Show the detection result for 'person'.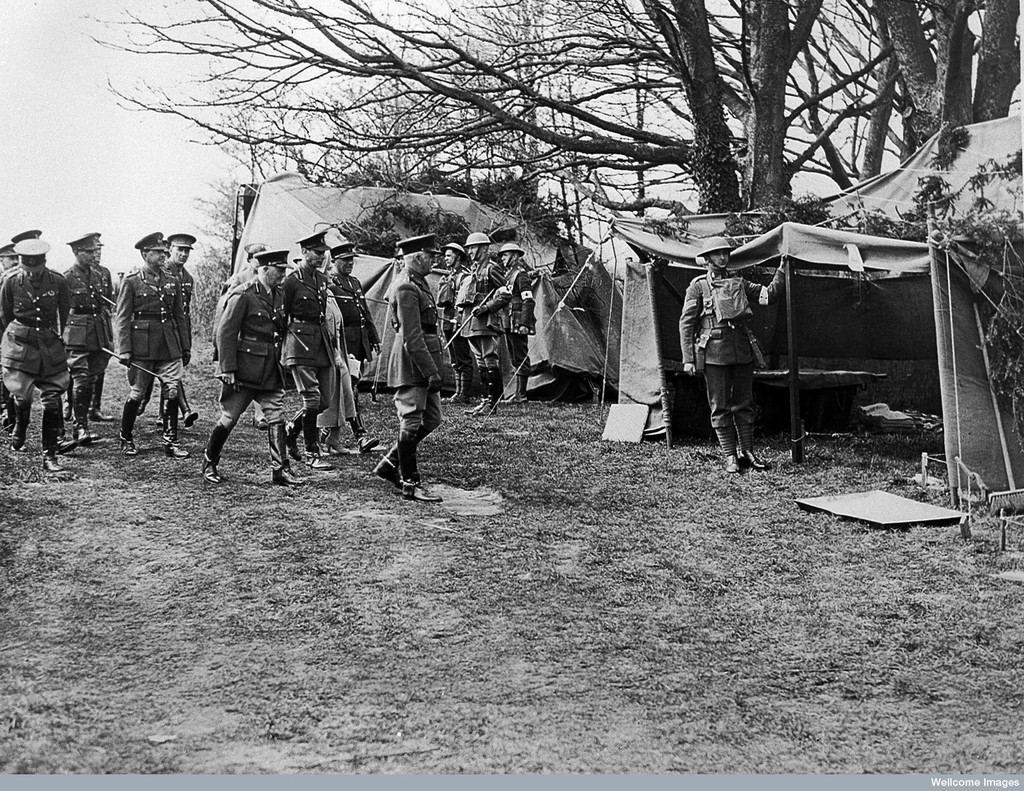
BBox(492, 242, 533, 406).
